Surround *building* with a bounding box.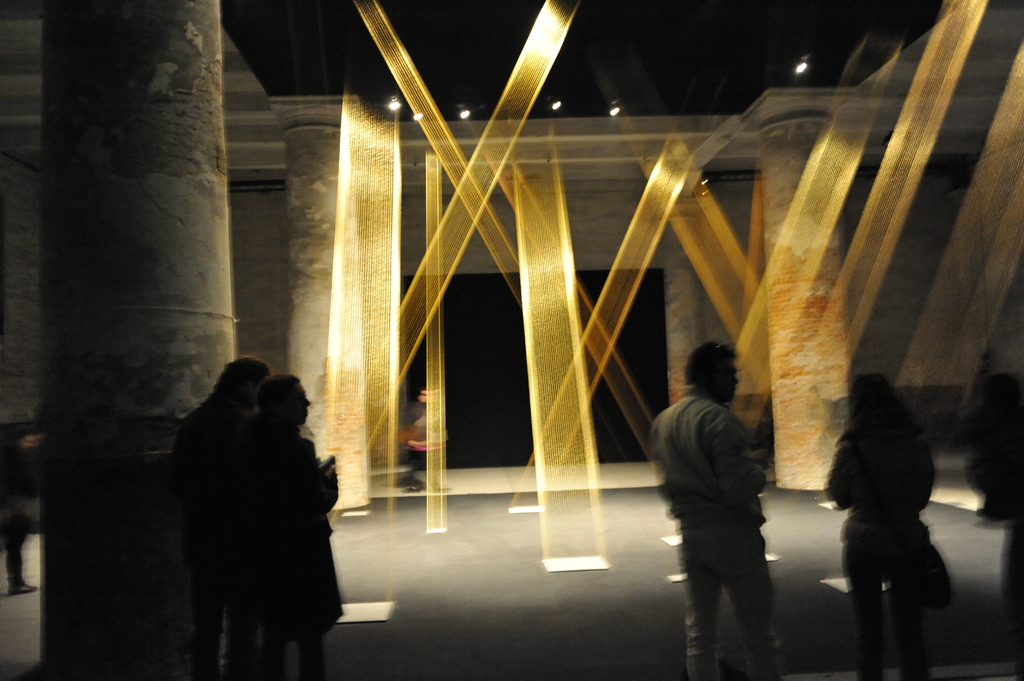
rect(0, 0, 1023, 680).
